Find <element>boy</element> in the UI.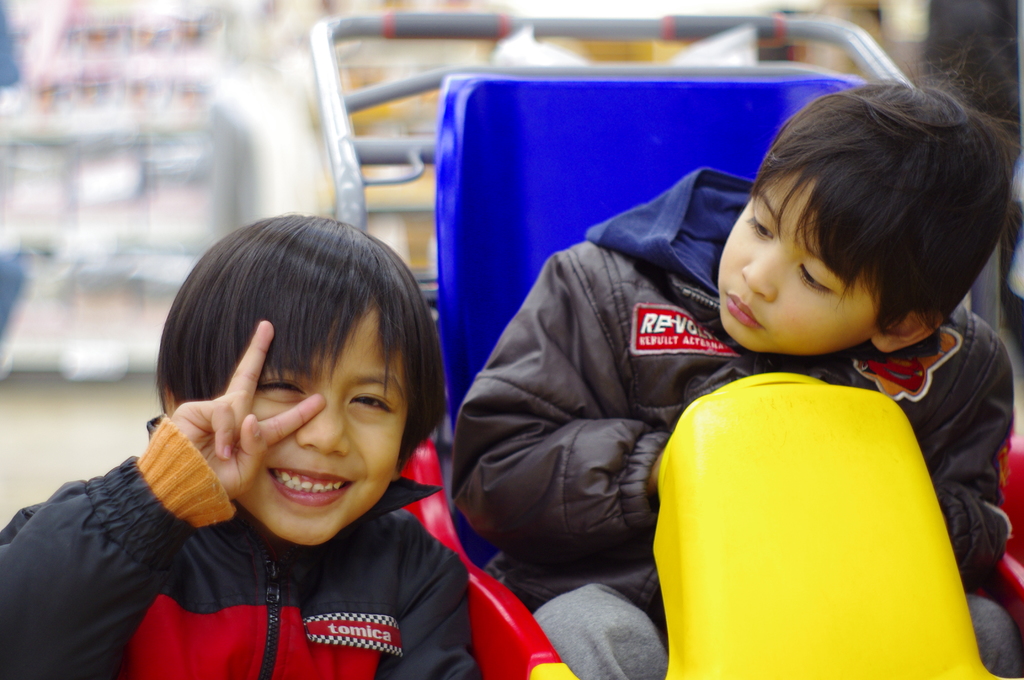
UI element at detection(102, 201, 483, 679).
